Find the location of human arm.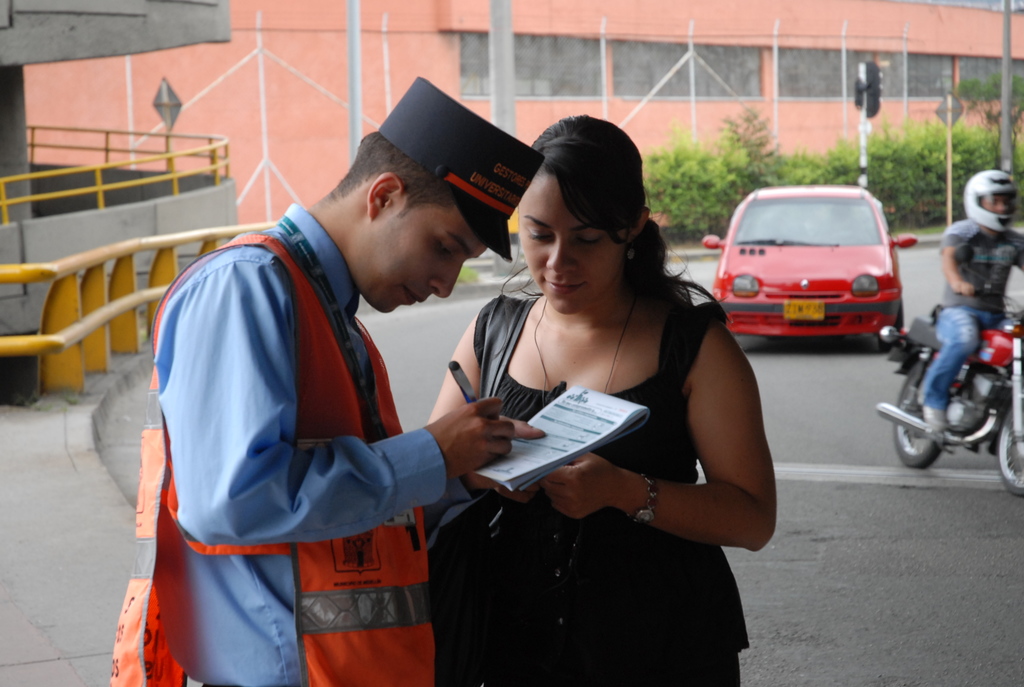
Location: <box>421,461,534,537</box>.
